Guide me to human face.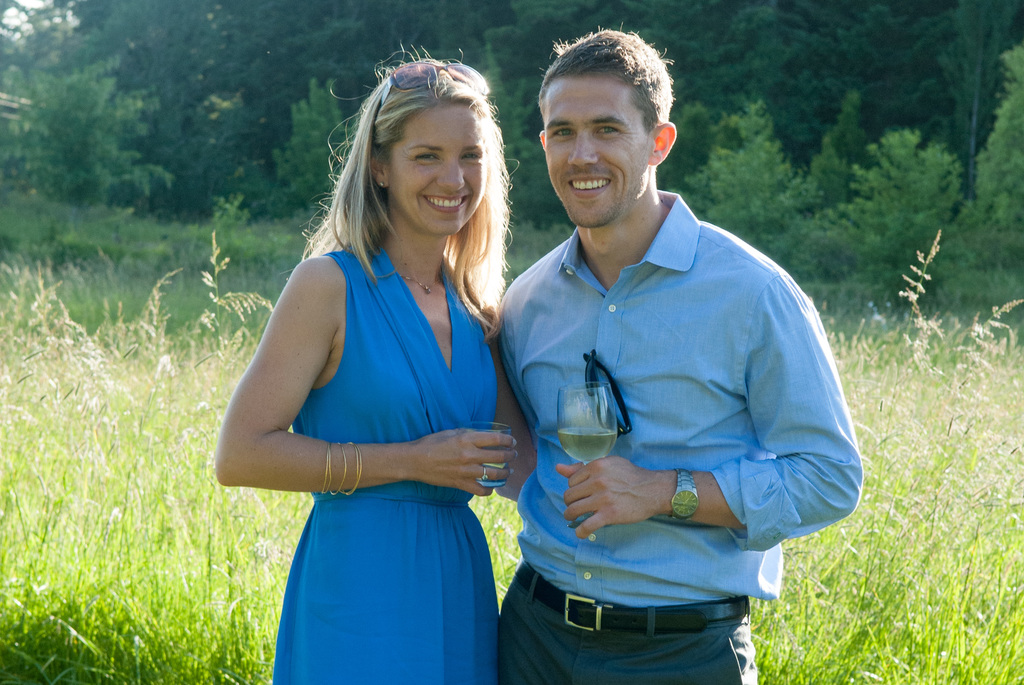
Guidance: <bbox>388, 102, 489, 235</bbox>.
